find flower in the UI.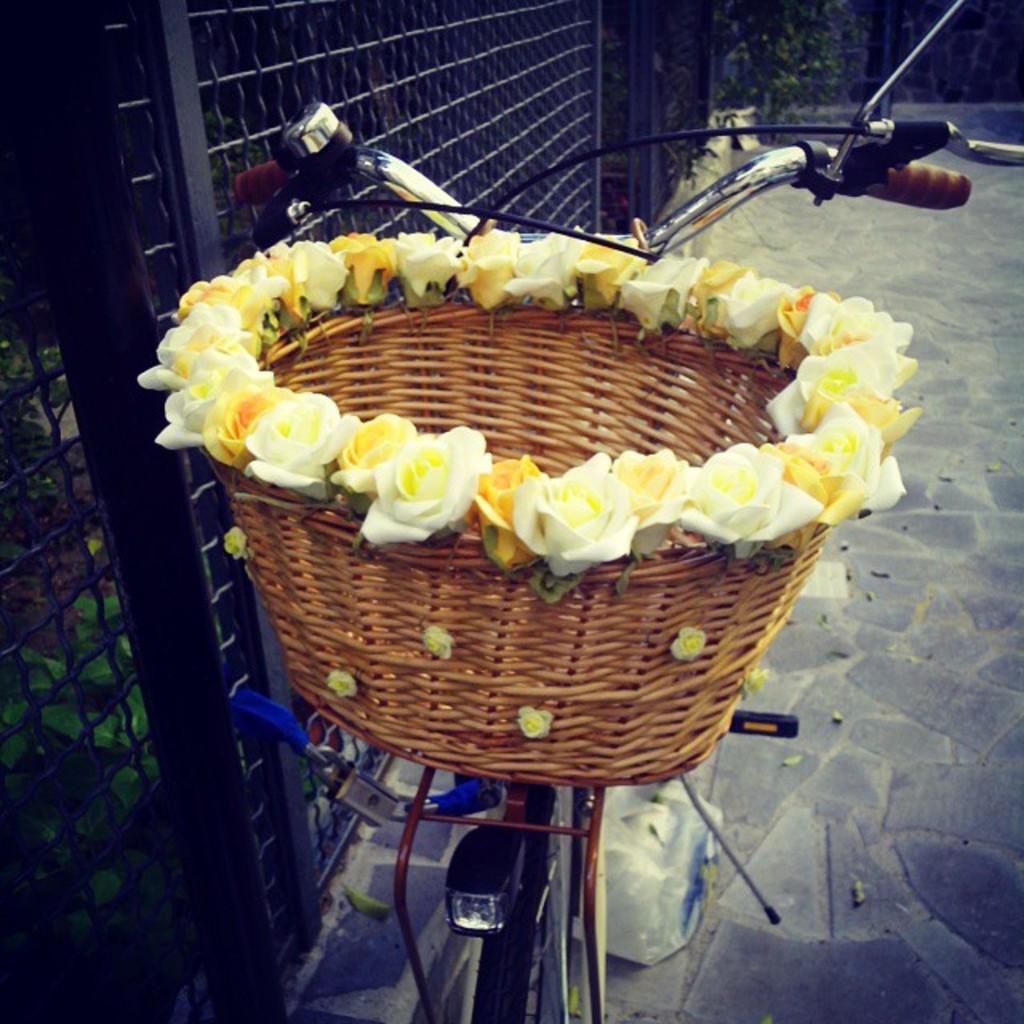
UI element at left=421, top=622, right=453, bottom=662.
